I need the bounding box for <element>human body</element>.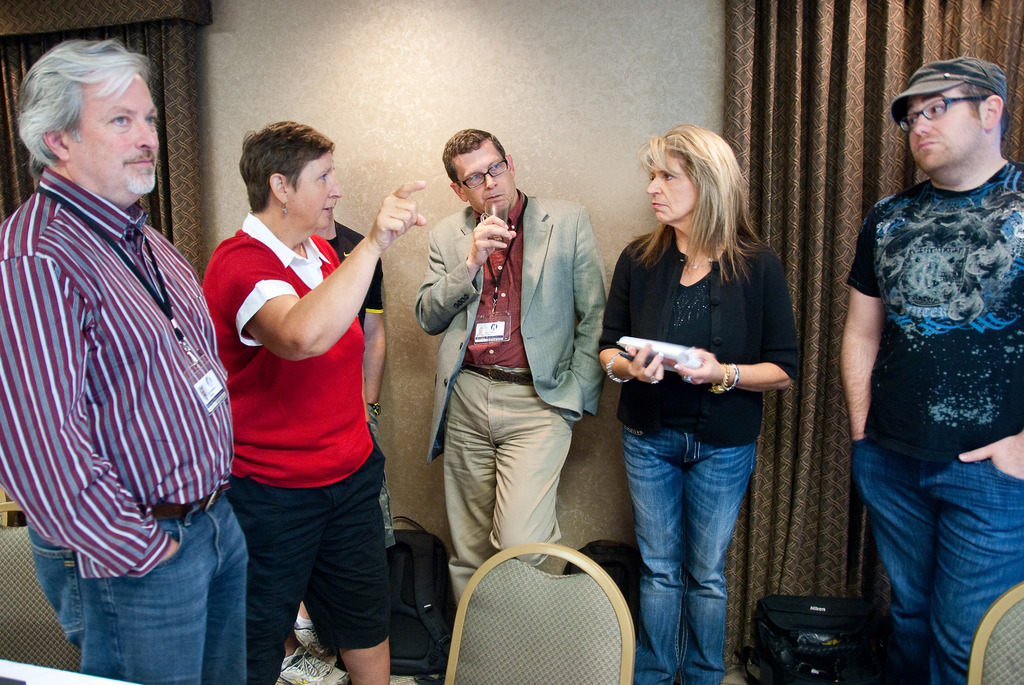
Here it is: <box>842,51,1023,684</box>.
